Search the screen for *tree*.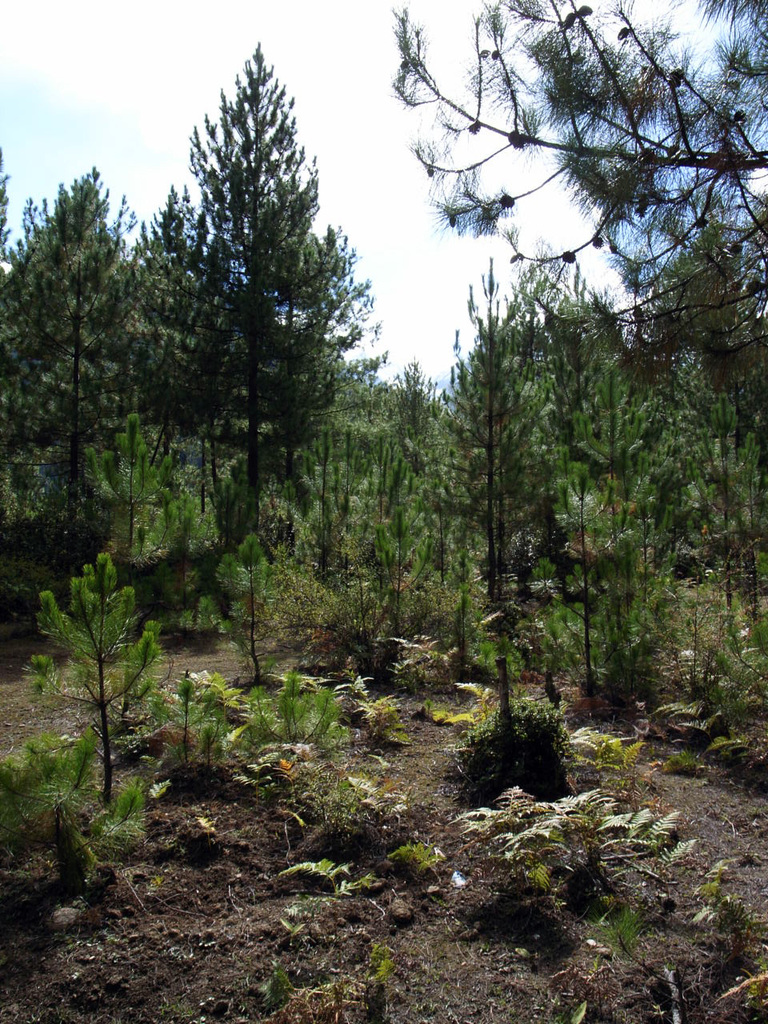
Found at x1=131 y1=43 x2=380 y2=584.
